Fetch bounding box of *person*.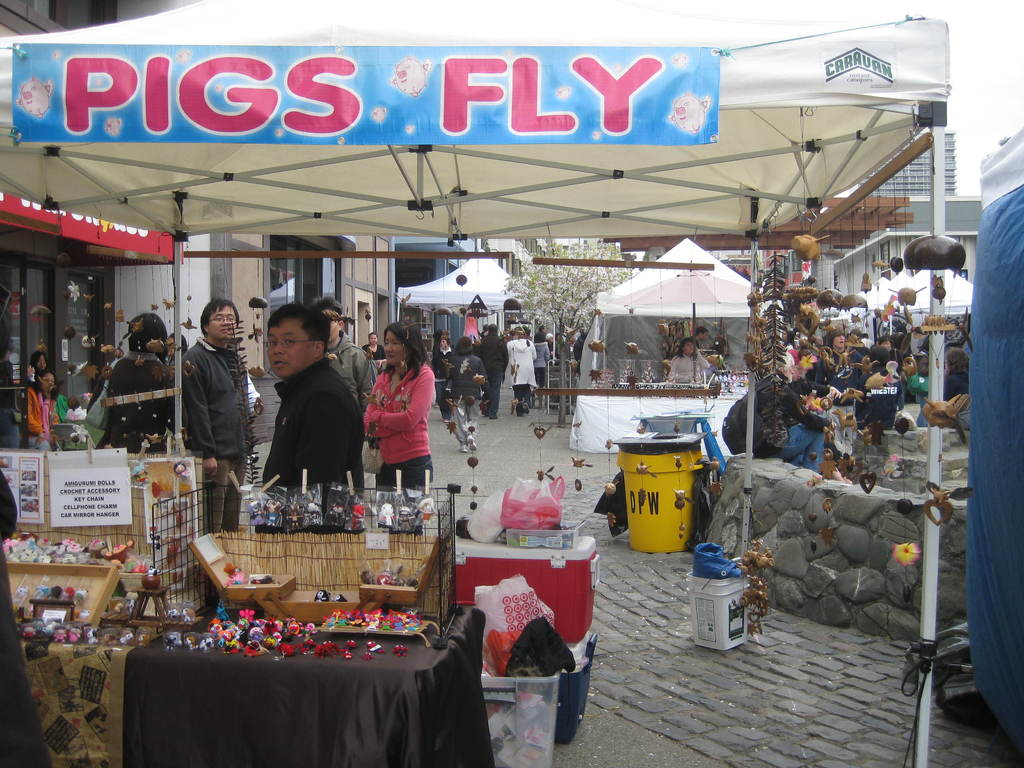
Bbox: region(359, 332, 436, 515).
